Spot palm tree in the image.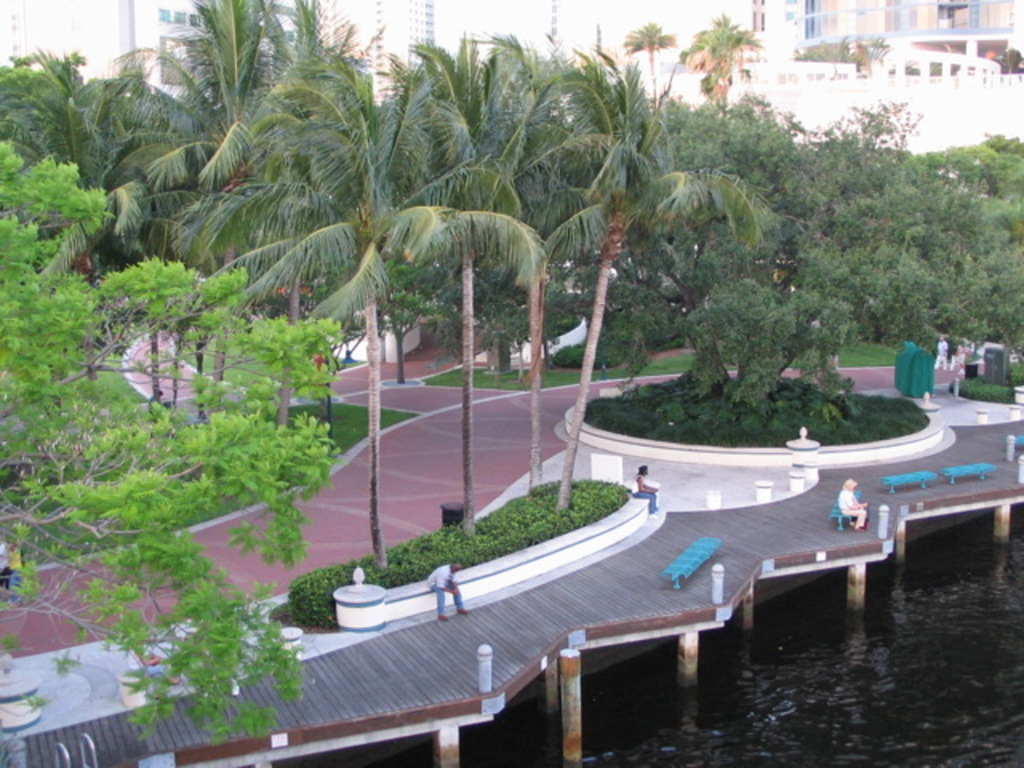
palm tree found at x1=541 y1=61 x2=744 y2=491.
